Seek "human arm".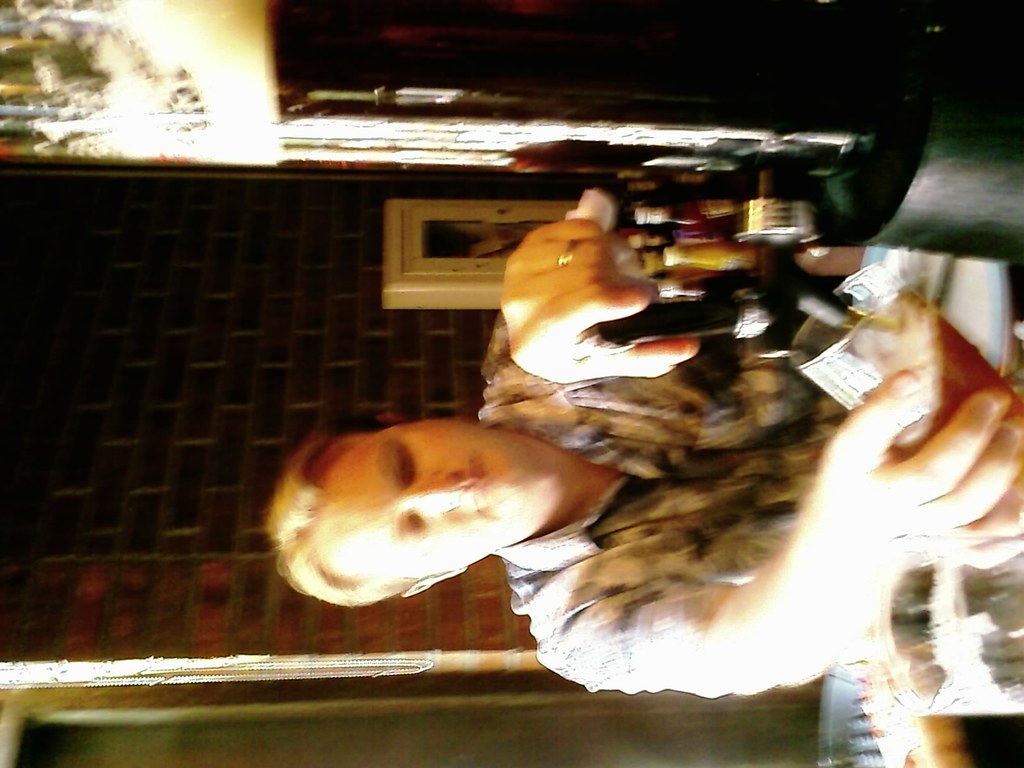
bbox=(588, 335, 989, 707).
